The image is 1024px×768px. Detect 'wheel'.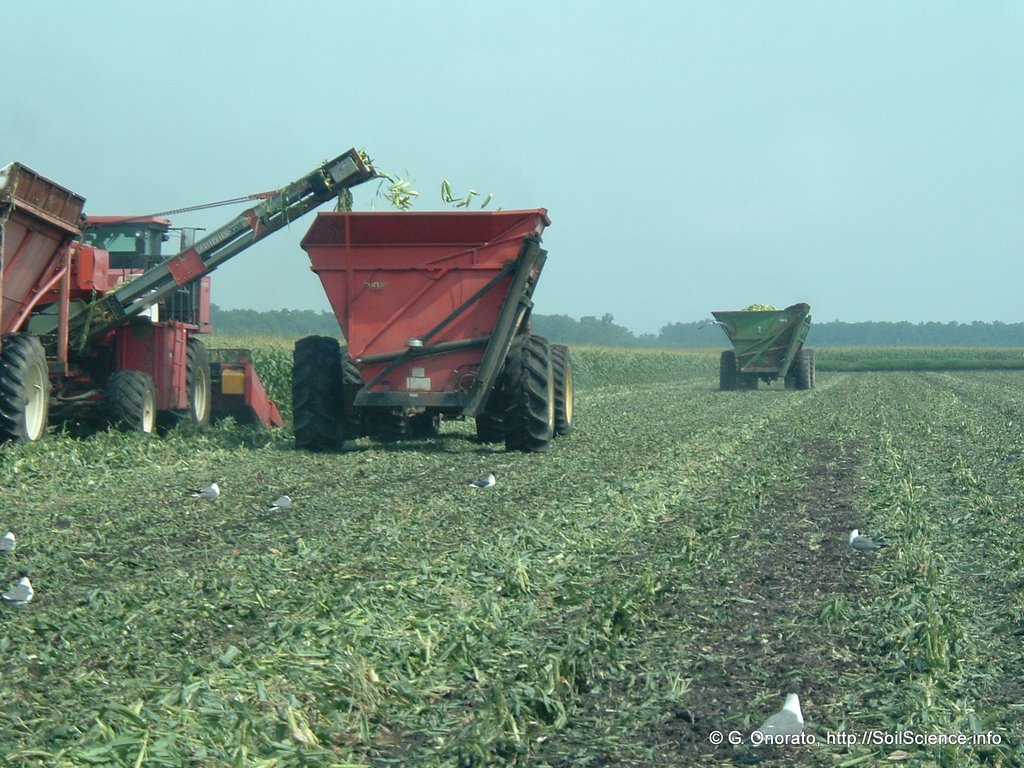
Detection: x1=162 y1=332 x2=216 y2=438.
